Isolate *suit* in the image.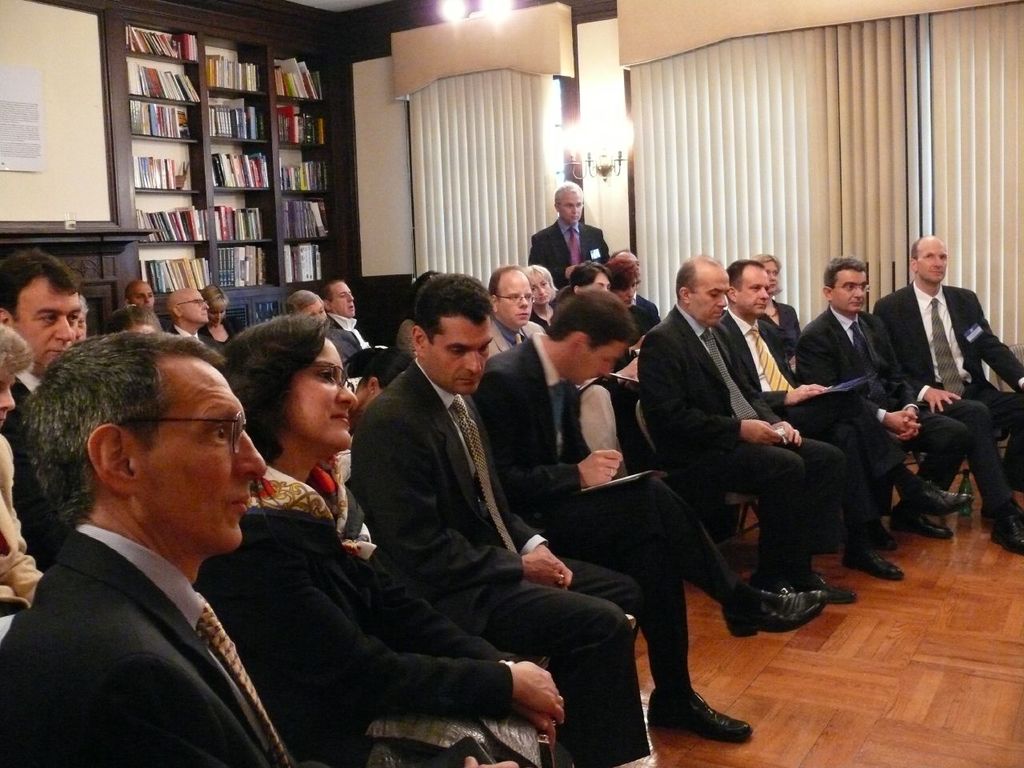
Isolated region: x1=795 y1=307 x2=1015 y2=526.
